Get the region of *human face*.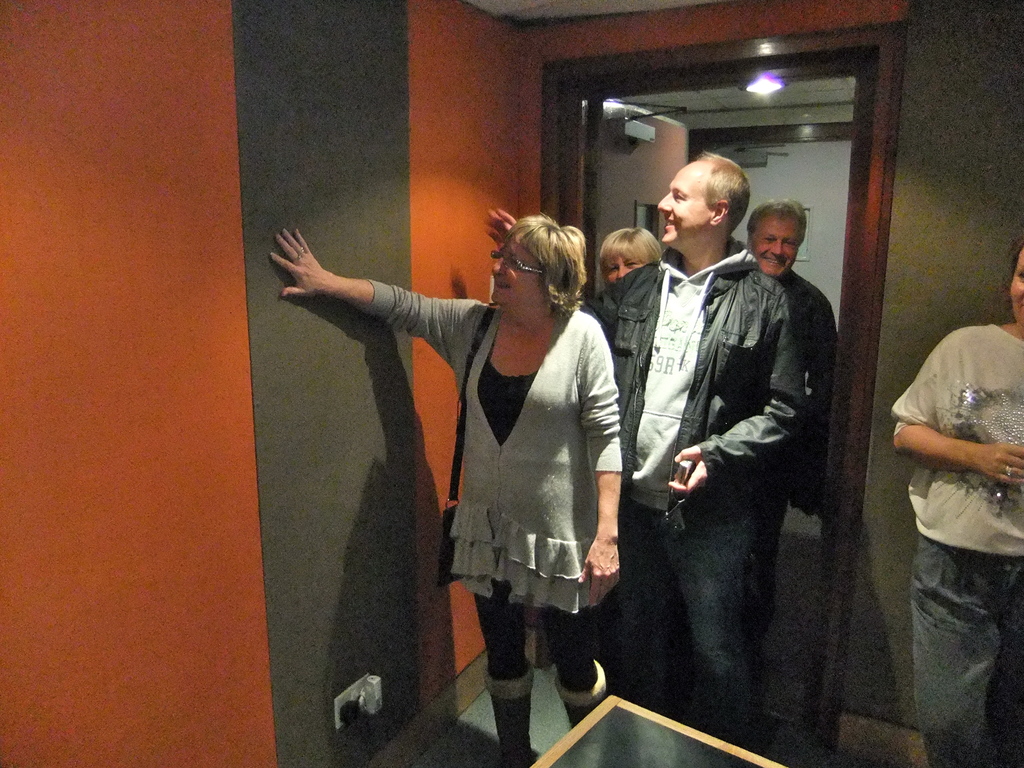
{"x1": 1009, "y1": 246, "x2": 1023, "y2": 332}.
